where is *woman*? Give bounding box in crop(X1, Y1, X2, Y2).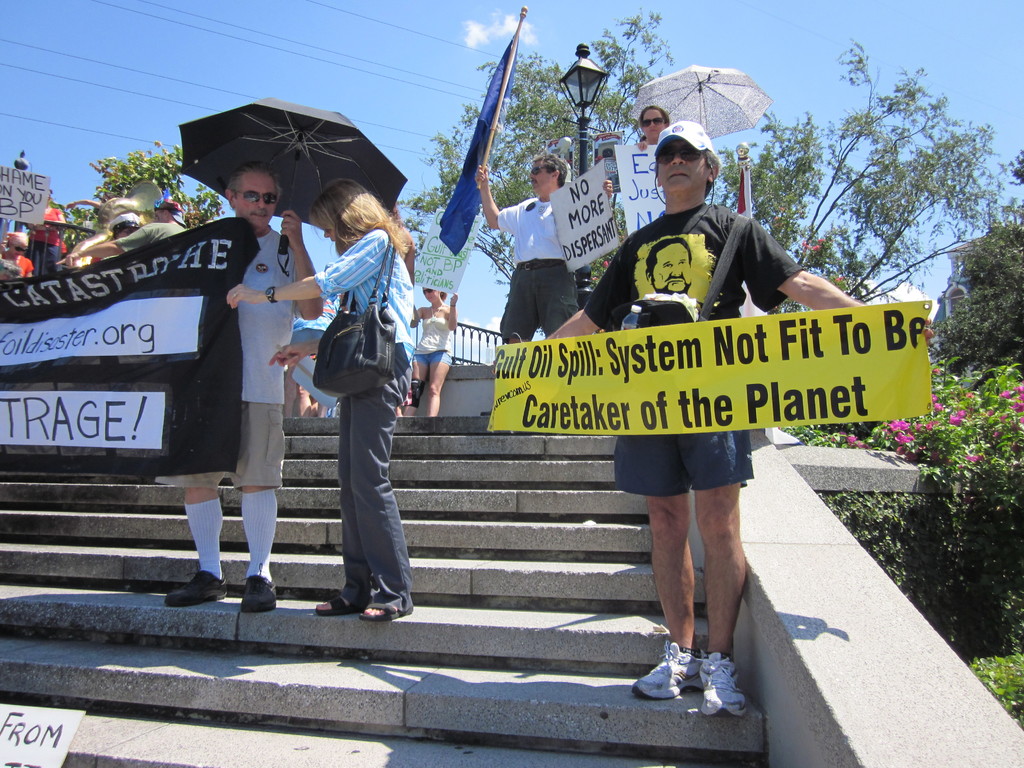
crop(225, 170, 412, 623).
